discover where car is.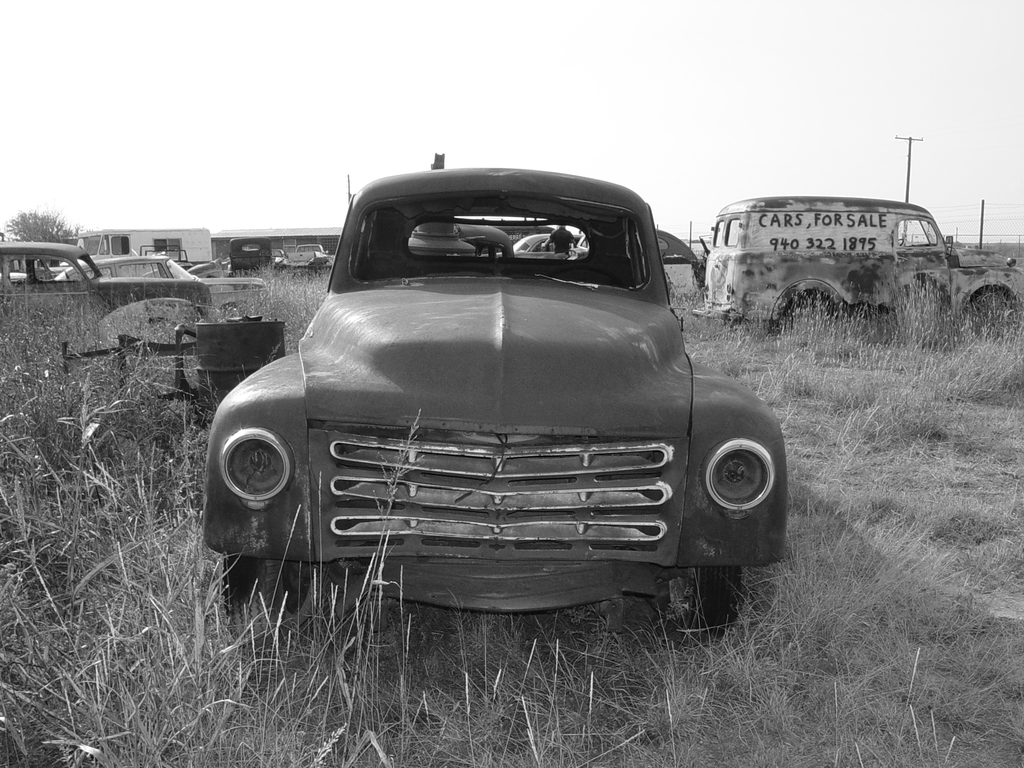
Discovered at bbox=[196, 171, 789, 663].
